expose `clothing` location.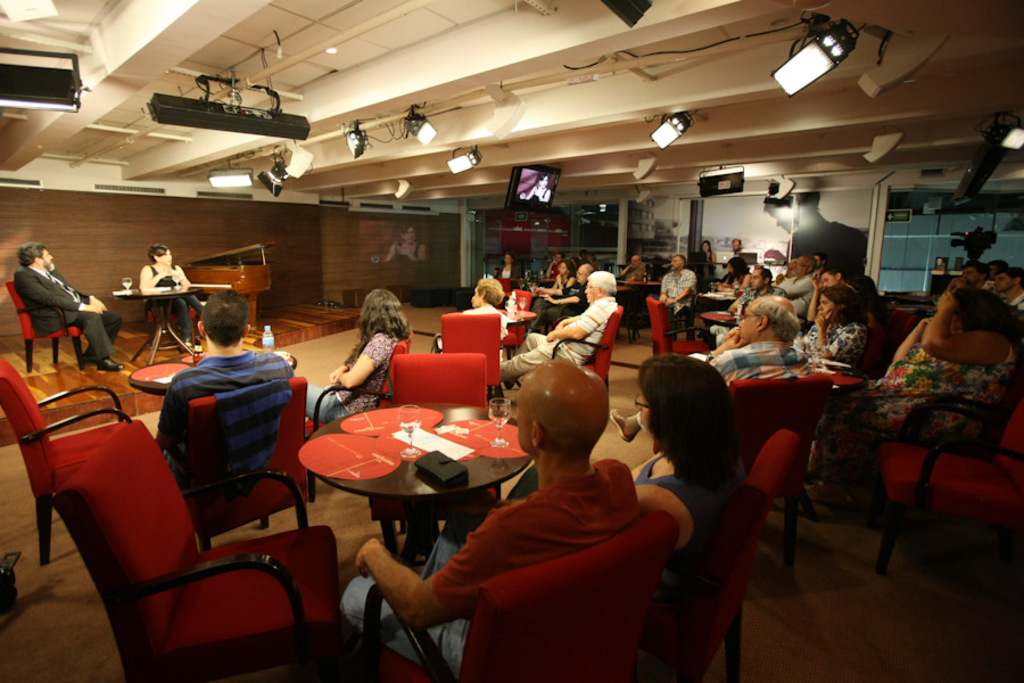
Exposed at bbox(296, 329, 402, 427).
